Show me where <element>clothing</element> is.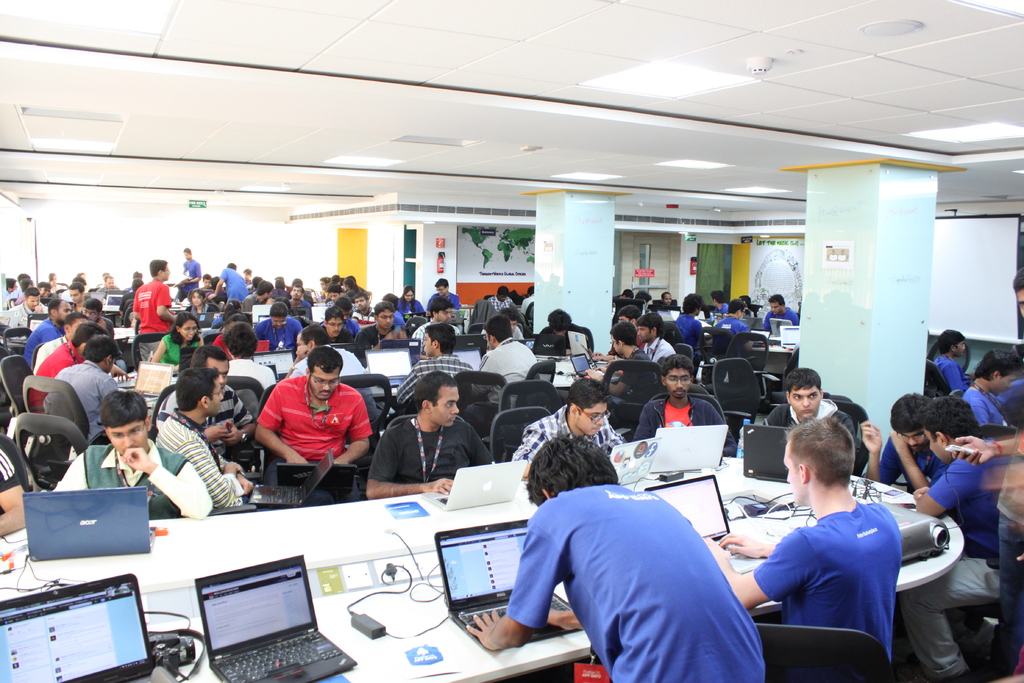
<element>clothing</element> is at box=[761, 307, 797, 332].
